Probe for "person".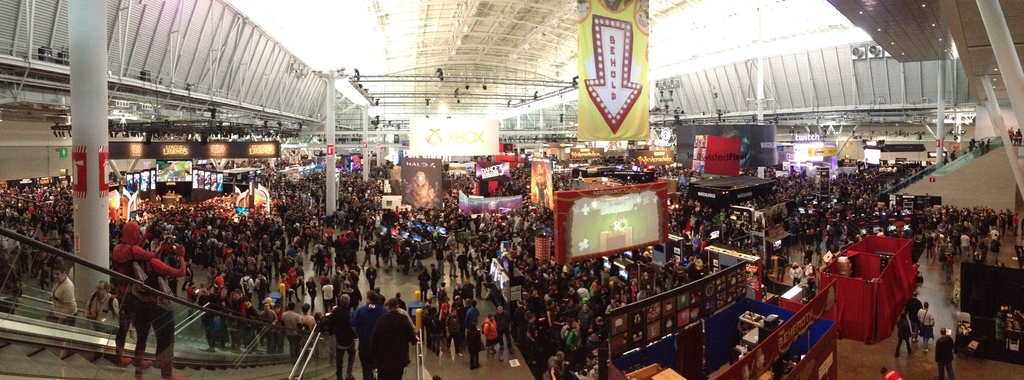
Probe result: <region>917, 297, 934, 351</region>.
